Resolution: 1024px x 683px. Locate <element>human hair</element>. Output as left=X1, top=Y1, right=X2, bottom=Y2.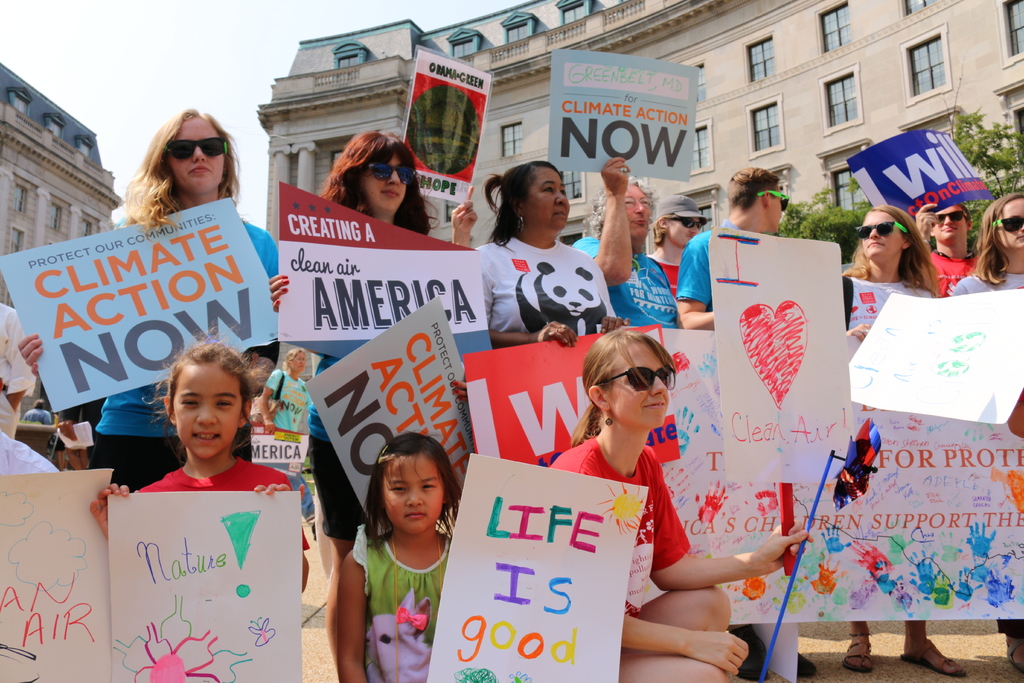
left=118, top=104, right=242, bottom=248.
